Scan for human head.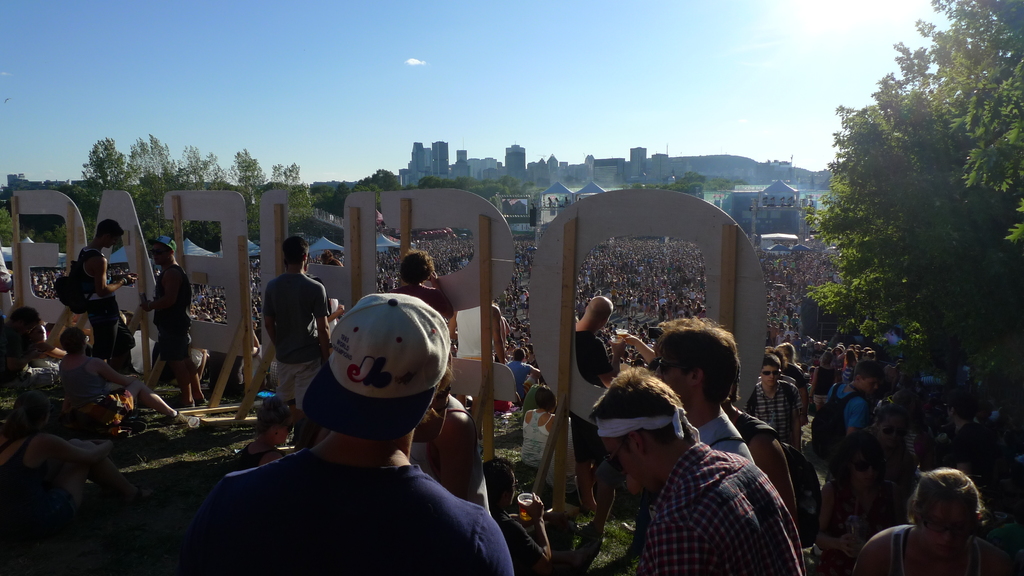
Scan result: left=253, top=396, right=298, bottom=442.
